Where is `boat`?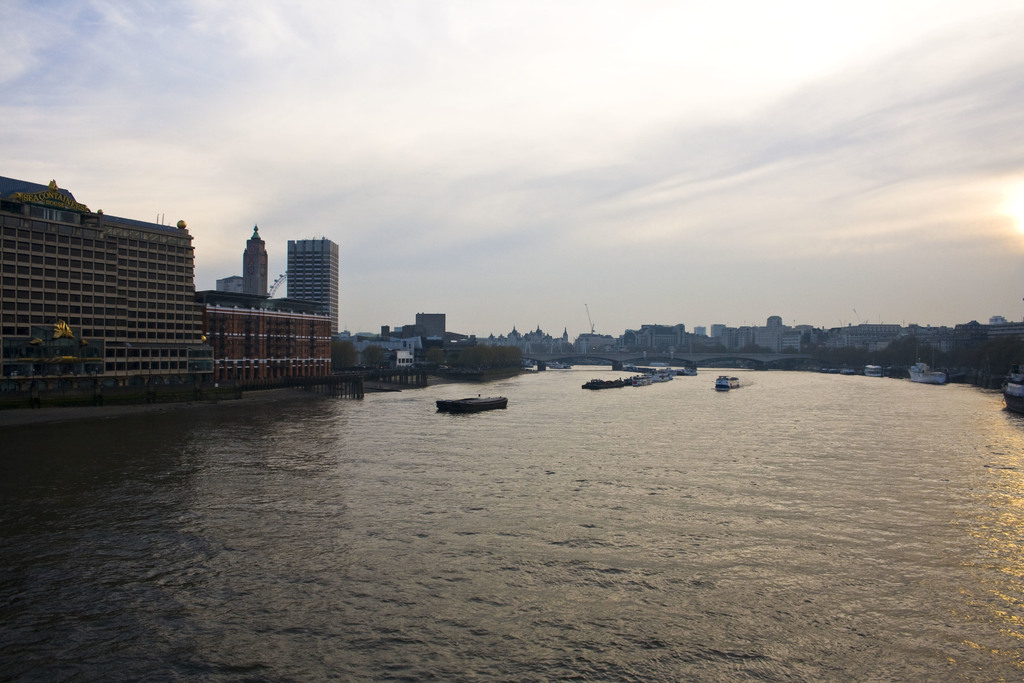
Rect(652, 374, 670, 382).
